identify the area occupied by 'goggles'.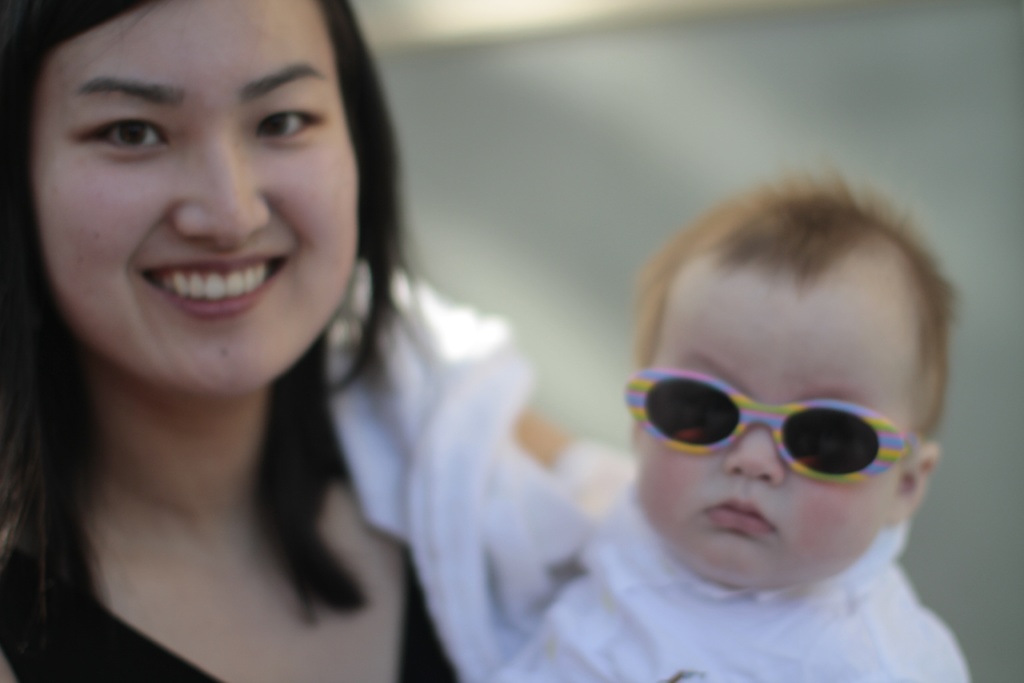
Area: [x1=632, y1=371, x2=929, y2=494].
